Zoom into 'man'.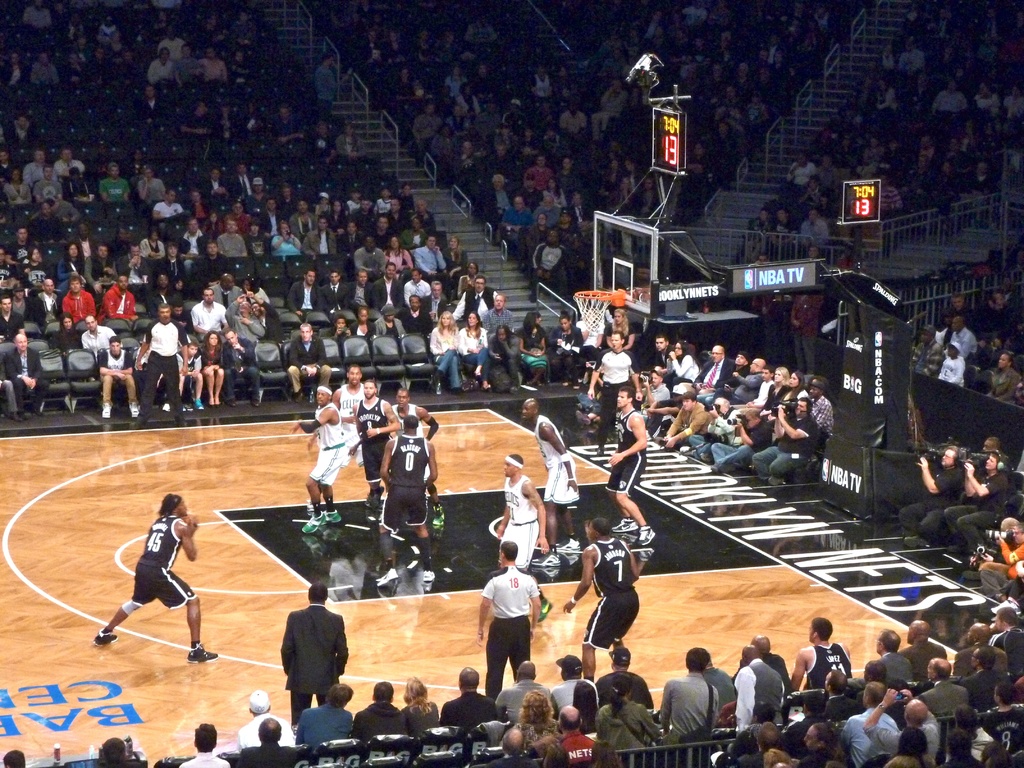
Zoom target: (x1=894, y1=451, x2=957, y2=543).
